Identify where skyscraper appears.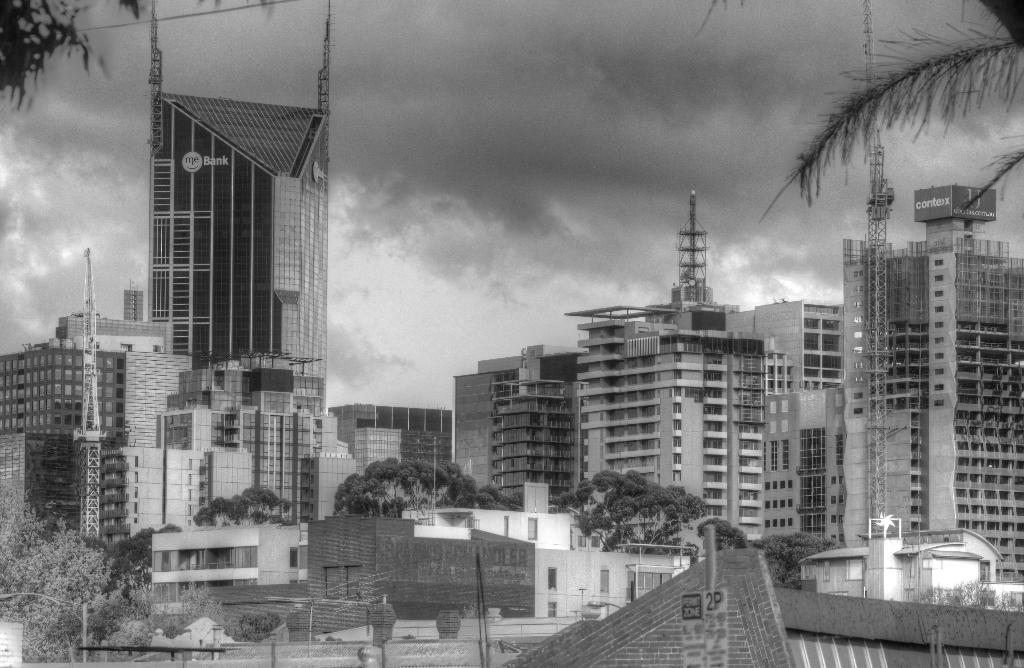
Appears at l=150, t=0, r=332, b=413.
